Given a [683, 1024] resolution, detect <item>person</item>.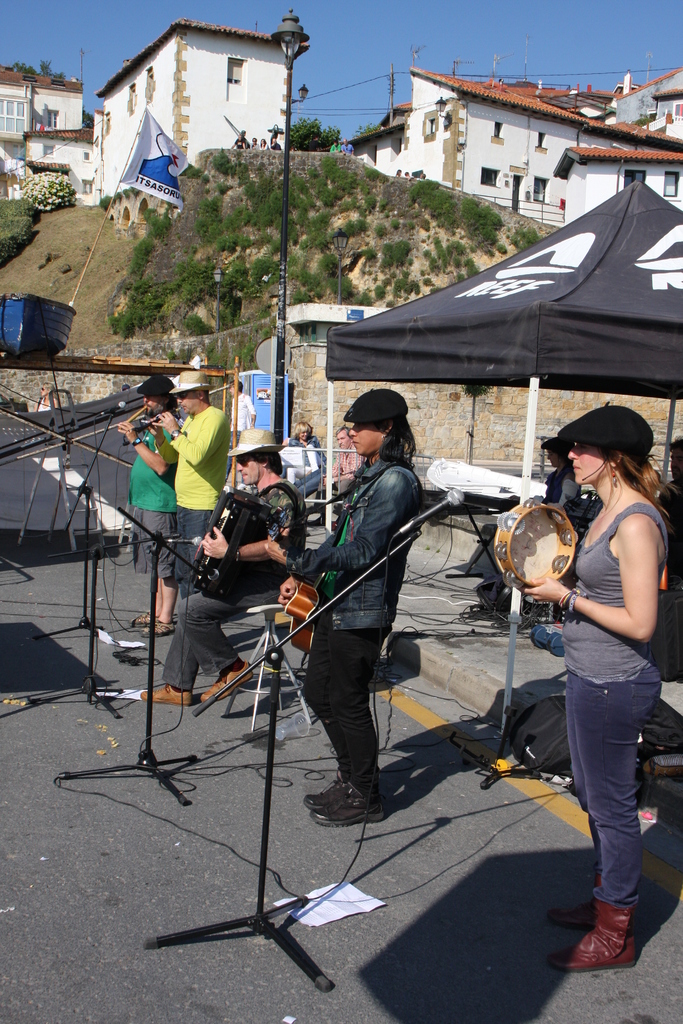
crop(514, 403, 668, 964).
